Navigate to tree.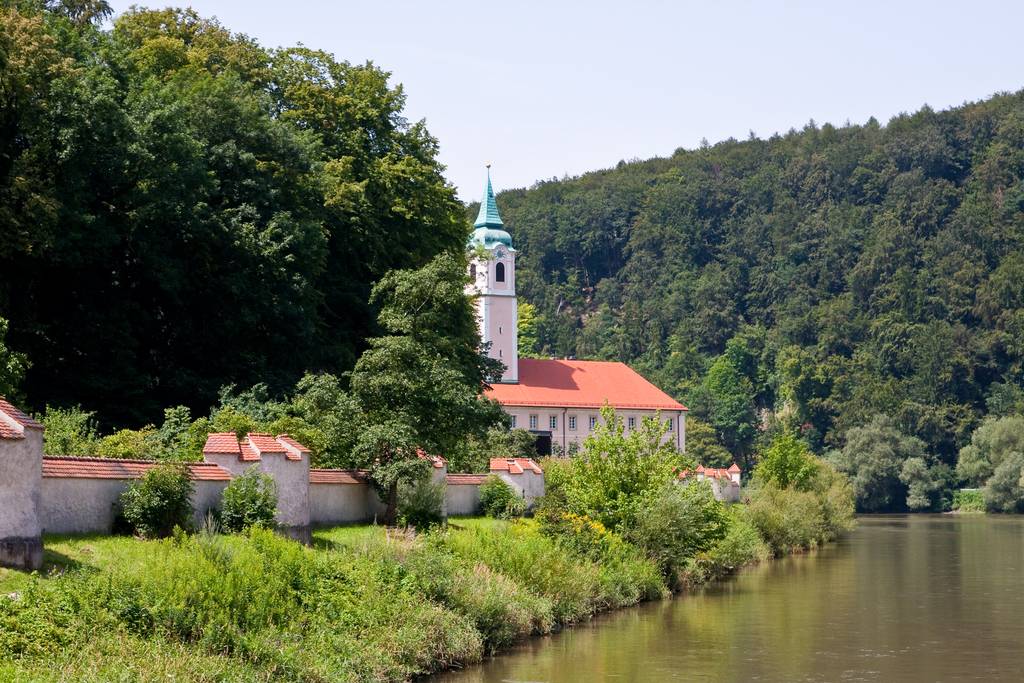
Navigation target: {"left": 0, "top": 0, "right": 483, "bottom": 456}.
